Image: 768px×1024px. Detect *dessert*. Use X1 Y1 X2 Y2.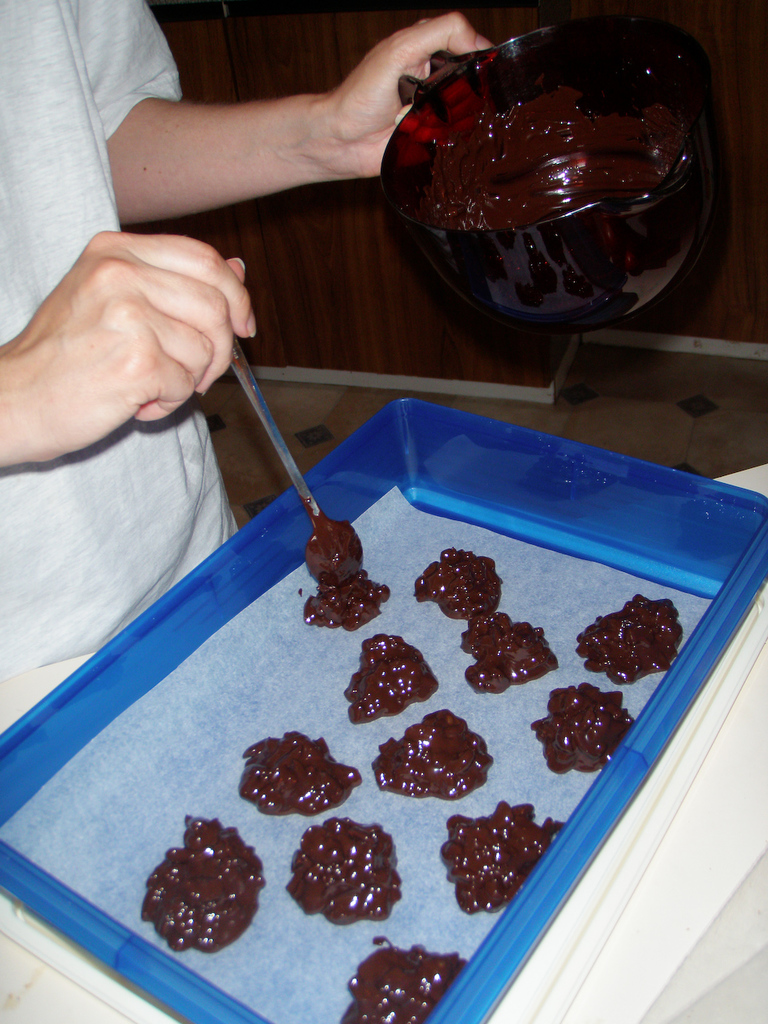
459 608 561 700.
